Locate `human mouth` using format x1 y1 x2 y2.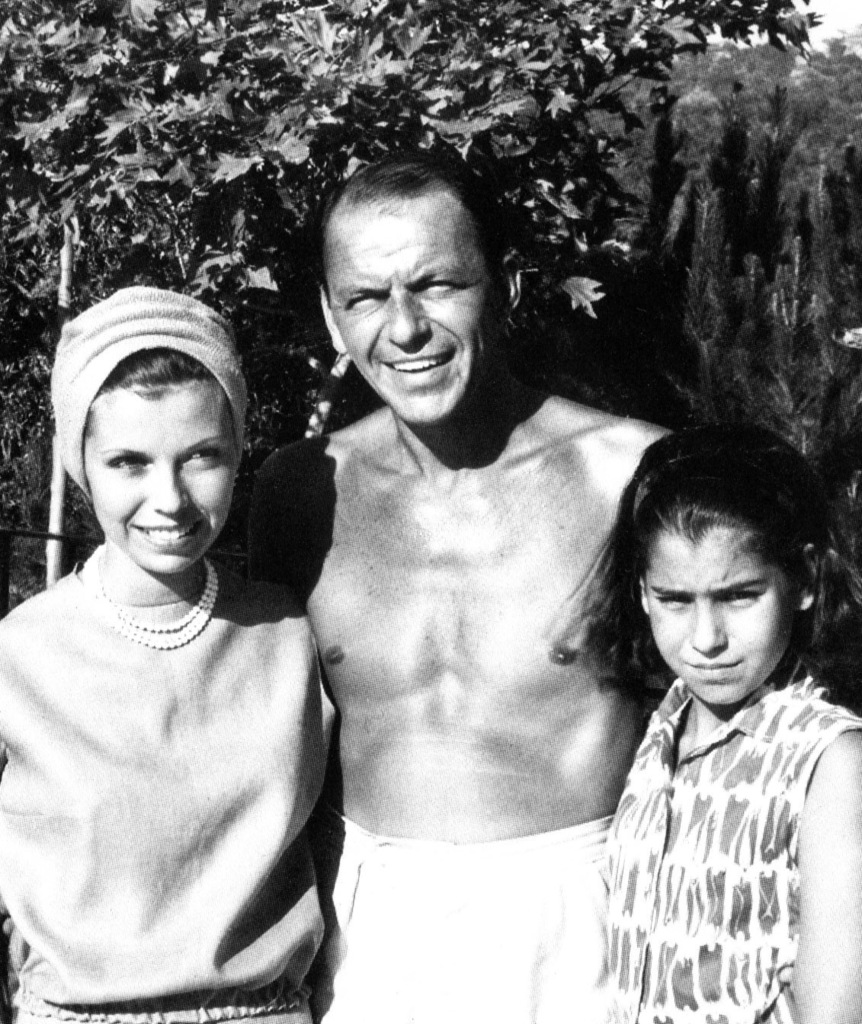
130 522 198 546.
